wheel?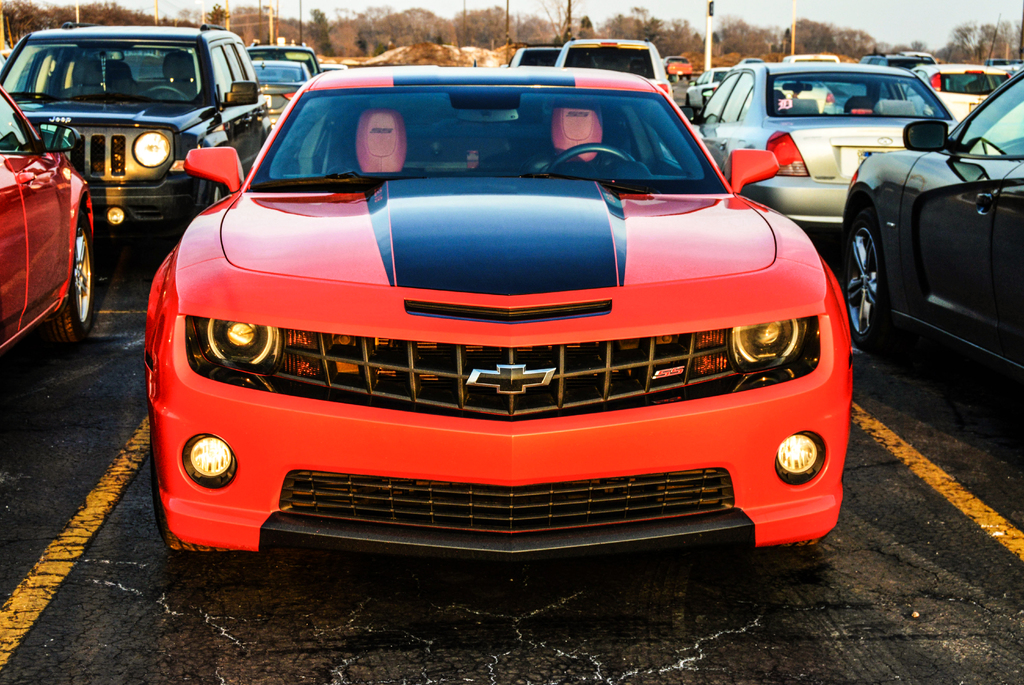
(142,85,189,101)
